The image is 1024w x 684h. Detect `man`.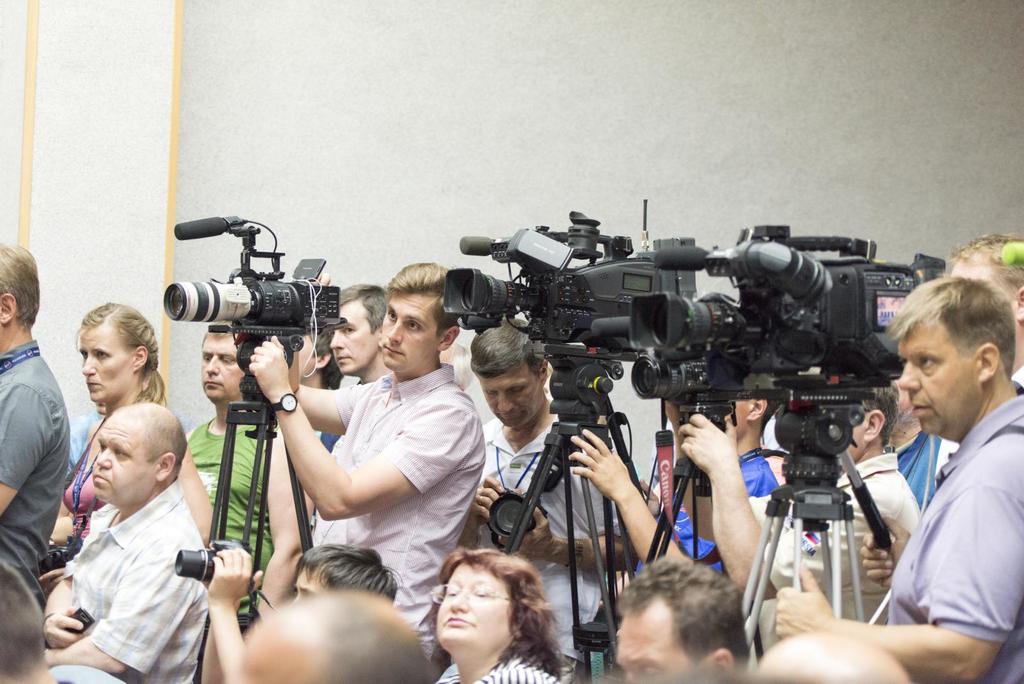
Detection: detection(757, 384, 918, 644).
